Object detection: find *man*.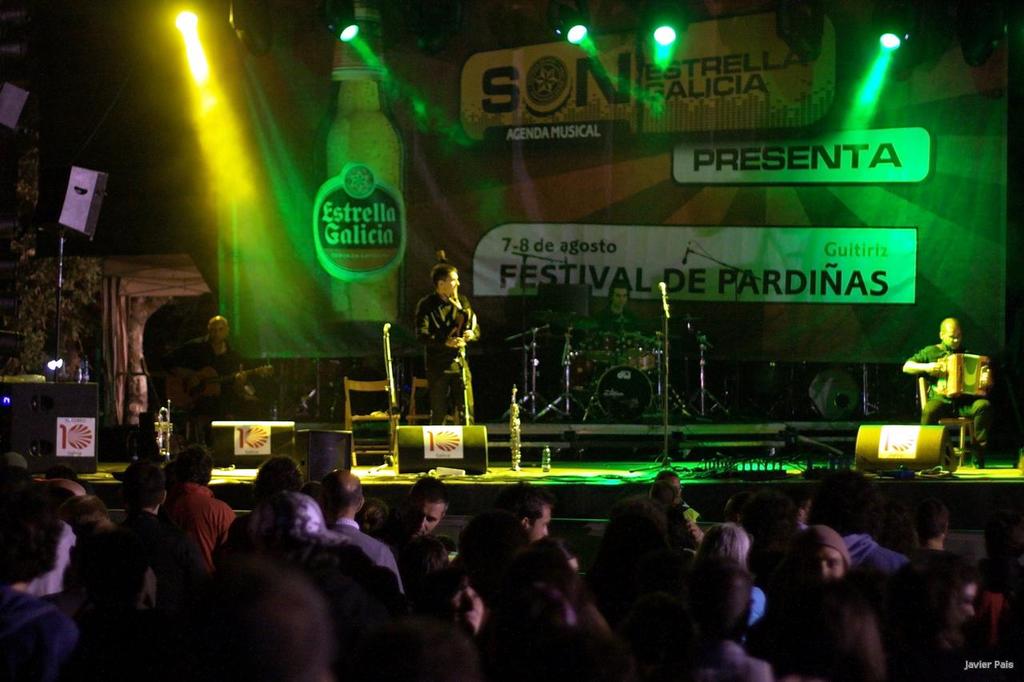
pyautogui.locateOnScreen(416, 263, 478, 425).
